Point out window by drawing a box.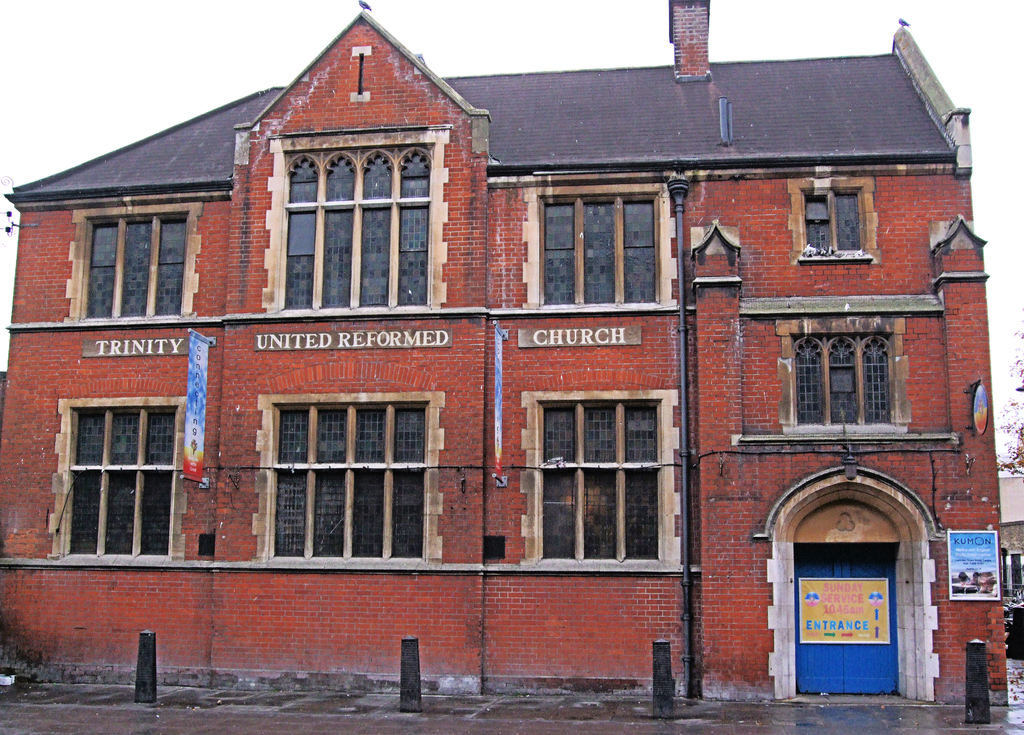
809/194/864/249.
